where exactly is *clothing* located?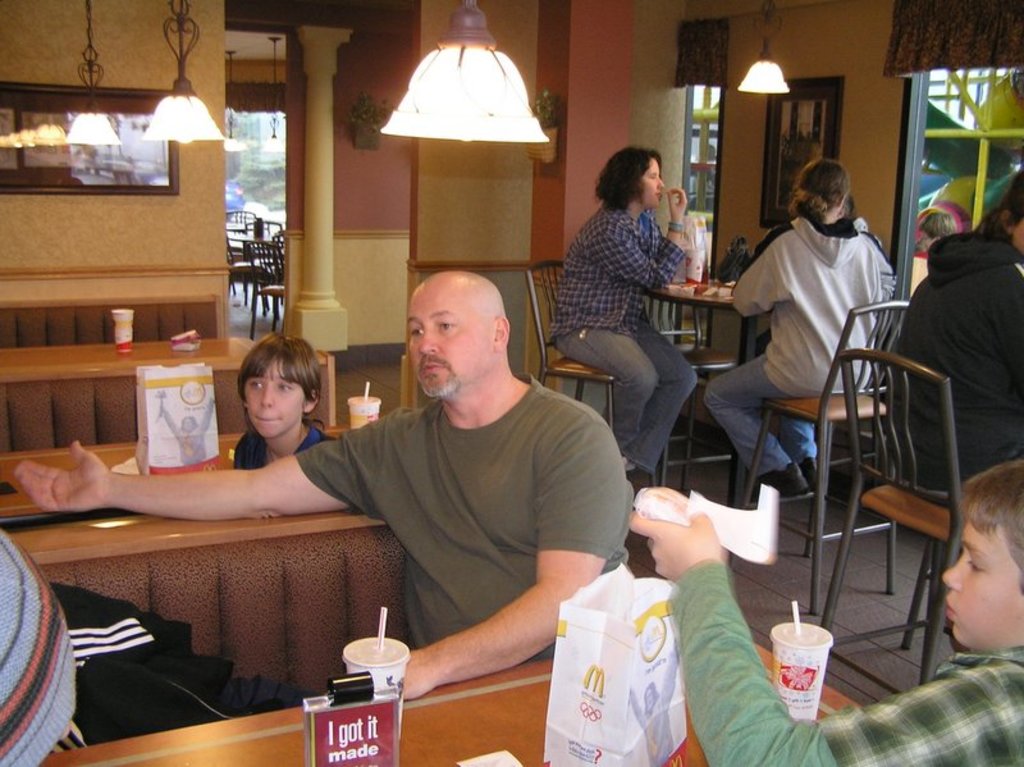
Its bounding box is (0,524,242,766).
